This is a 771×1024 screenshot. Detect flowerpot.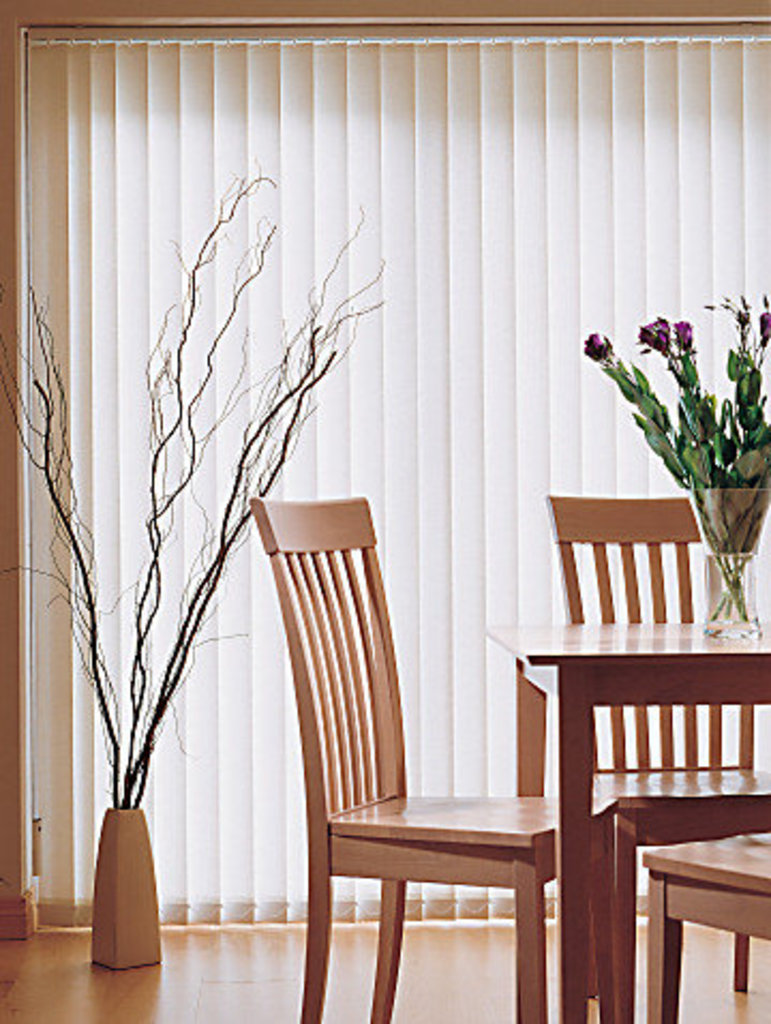
locate(79, 790, 158, 955).
